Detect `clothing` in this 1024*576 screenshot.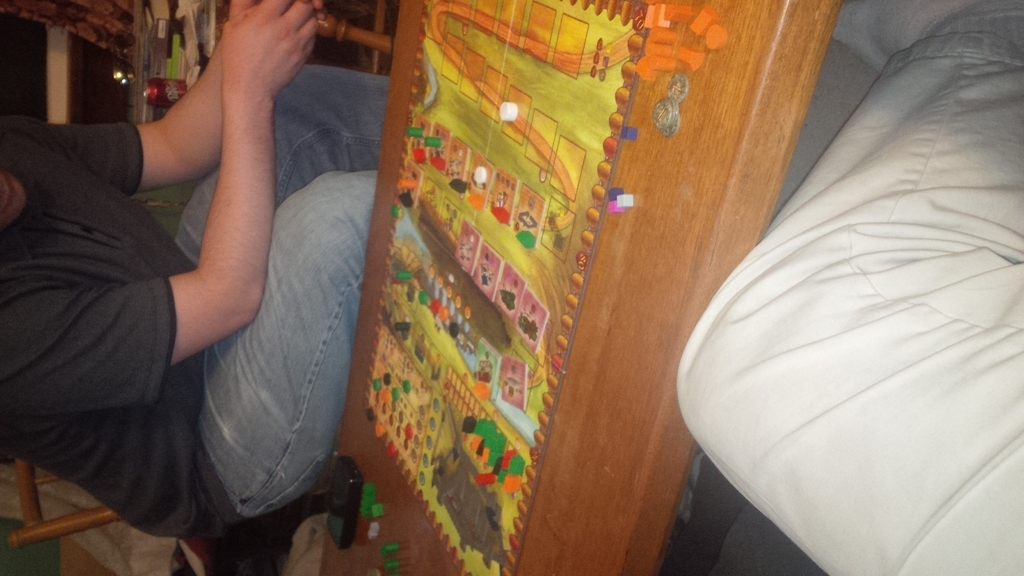
Detection: bbox(684, 28, 1018, 557).
